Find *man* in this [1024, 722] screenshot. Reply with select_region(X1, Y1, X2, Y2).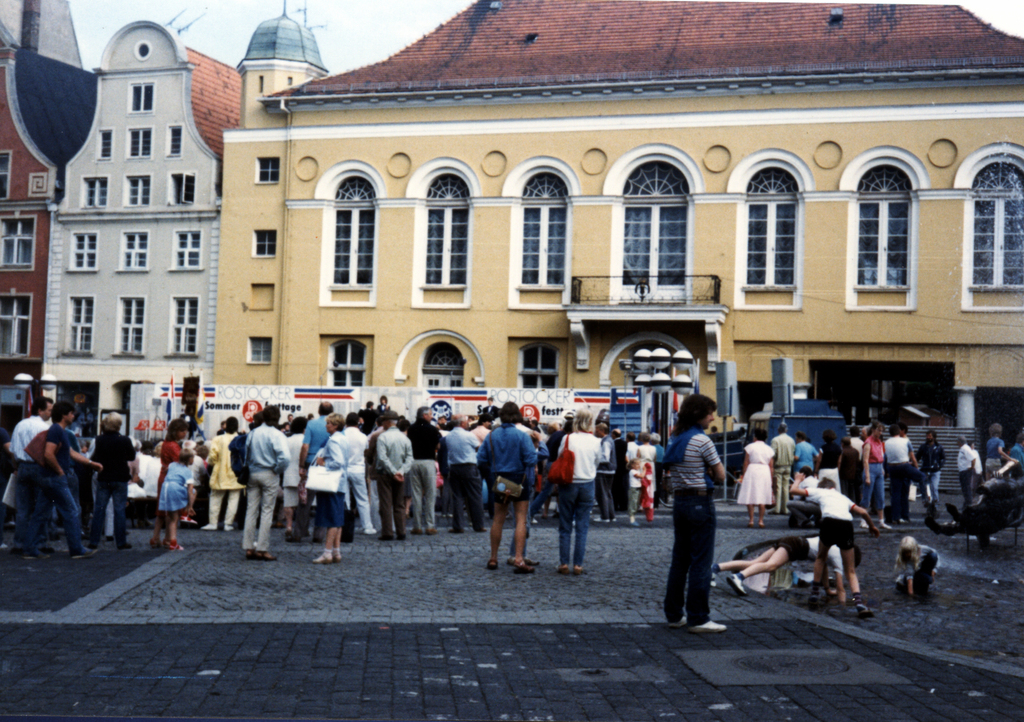
select_region(442, 415, 484, 531).
